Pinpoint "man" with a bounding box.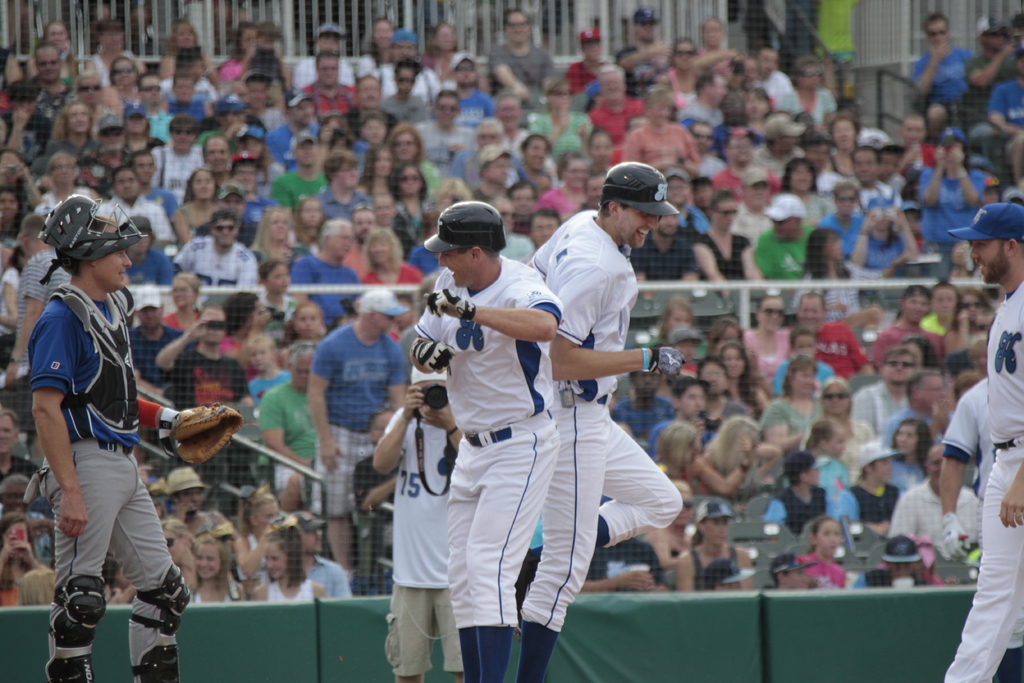
x1=141, y1=114, x2=219, y2=196.
